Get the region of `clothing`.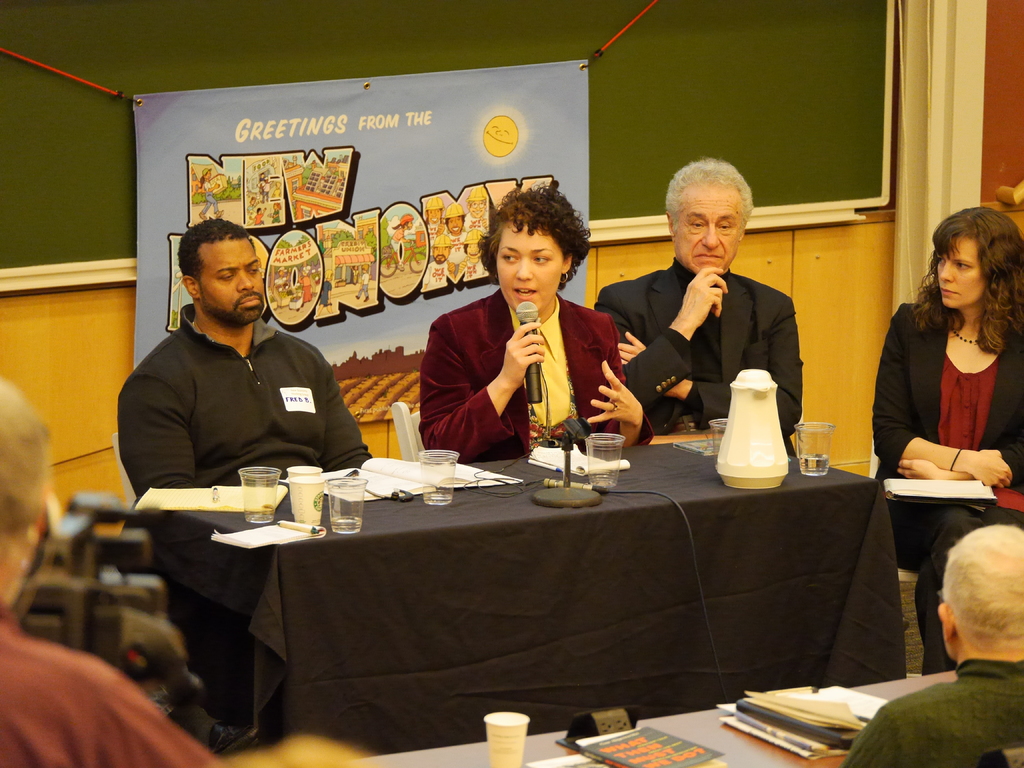
locate(410, 257, 638, 458).
